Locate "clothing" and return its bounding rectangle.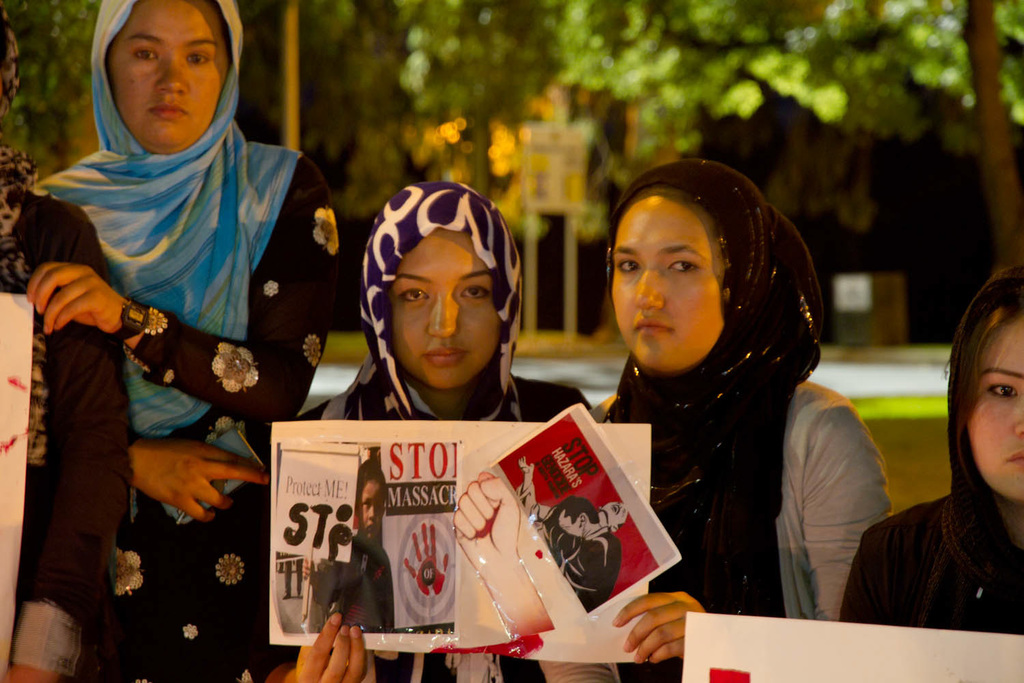
{"x1": 534, "y1": 157, "x2": 890, "y2": 682}.
